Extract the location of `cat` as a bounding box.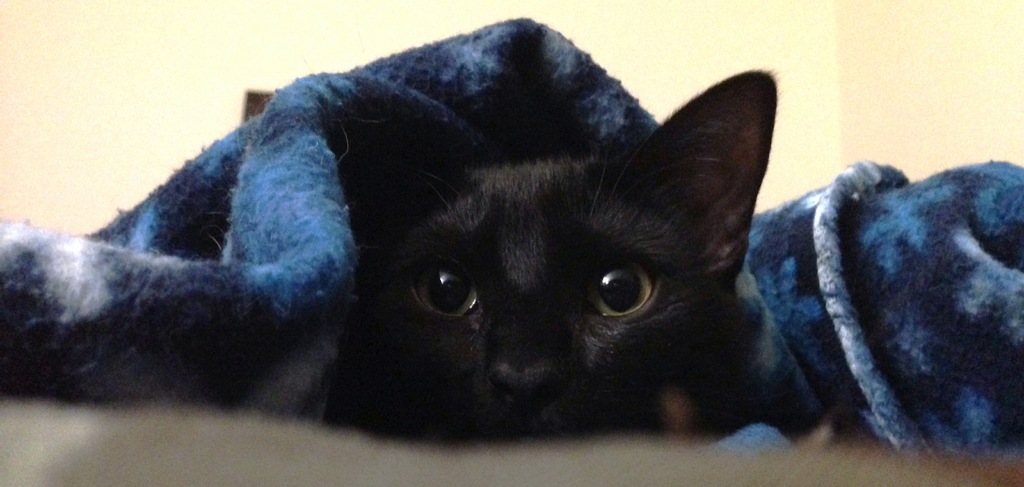
<bbox>320, 69, 776, 439</bbox>.
